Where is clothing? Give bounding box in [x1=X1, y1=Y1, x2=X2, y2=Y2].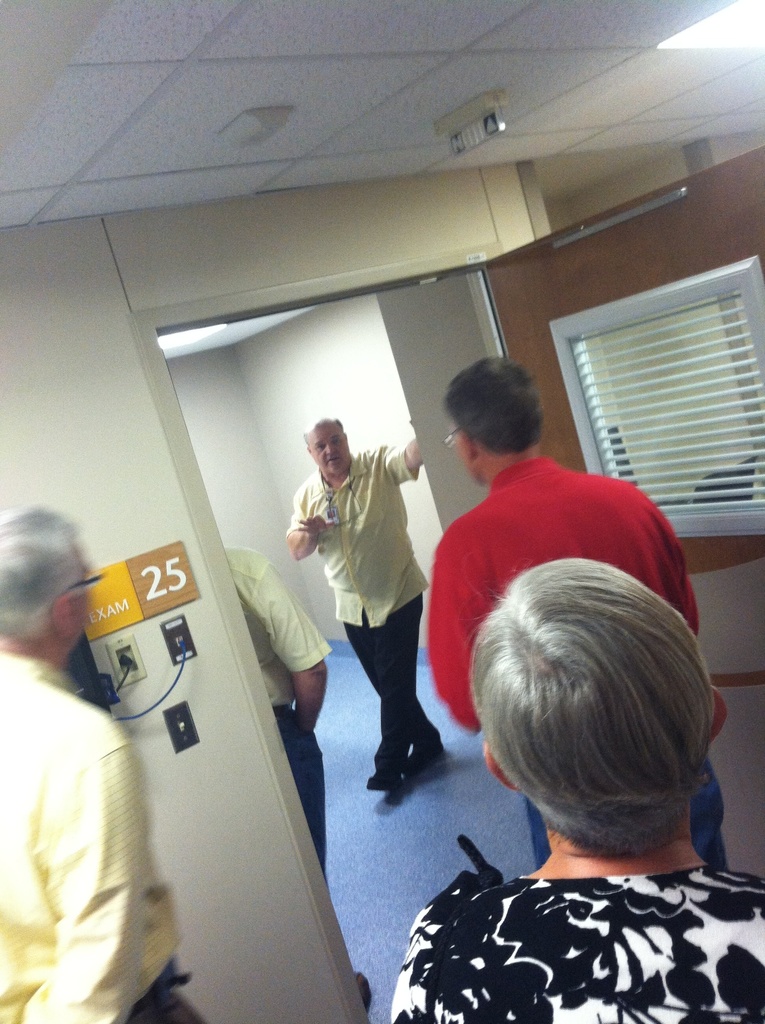
[x1=362, y1=857, x2=764, y2=1023].
